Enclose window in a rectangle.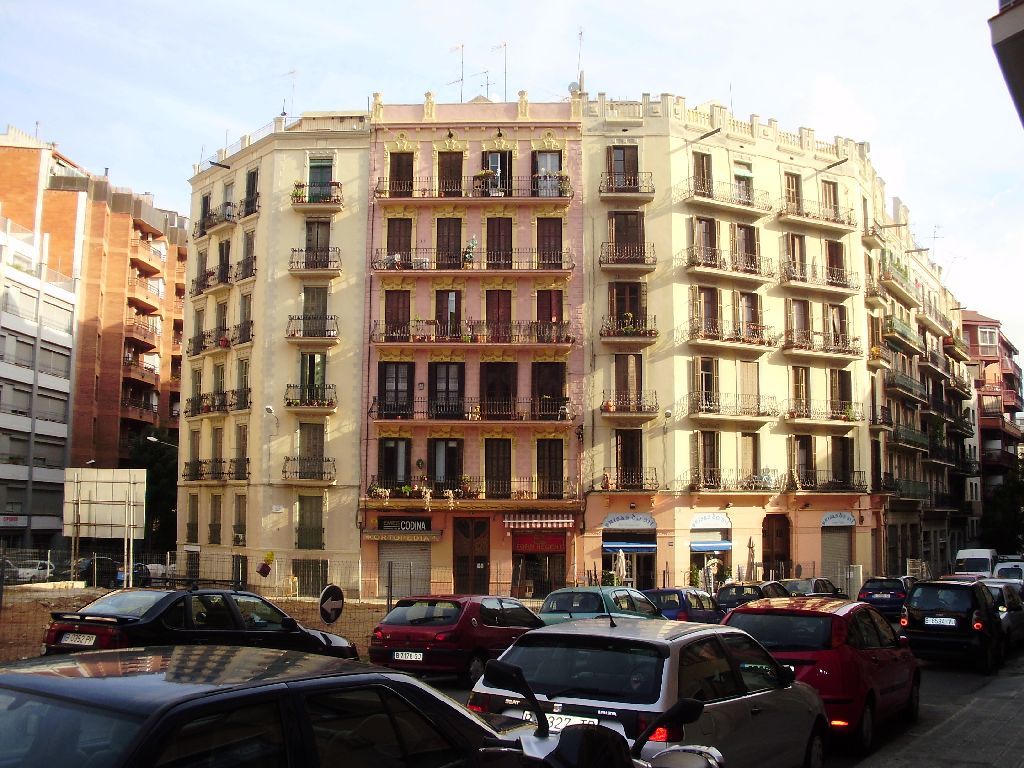
l=529, t=292, r=568, b=345.
